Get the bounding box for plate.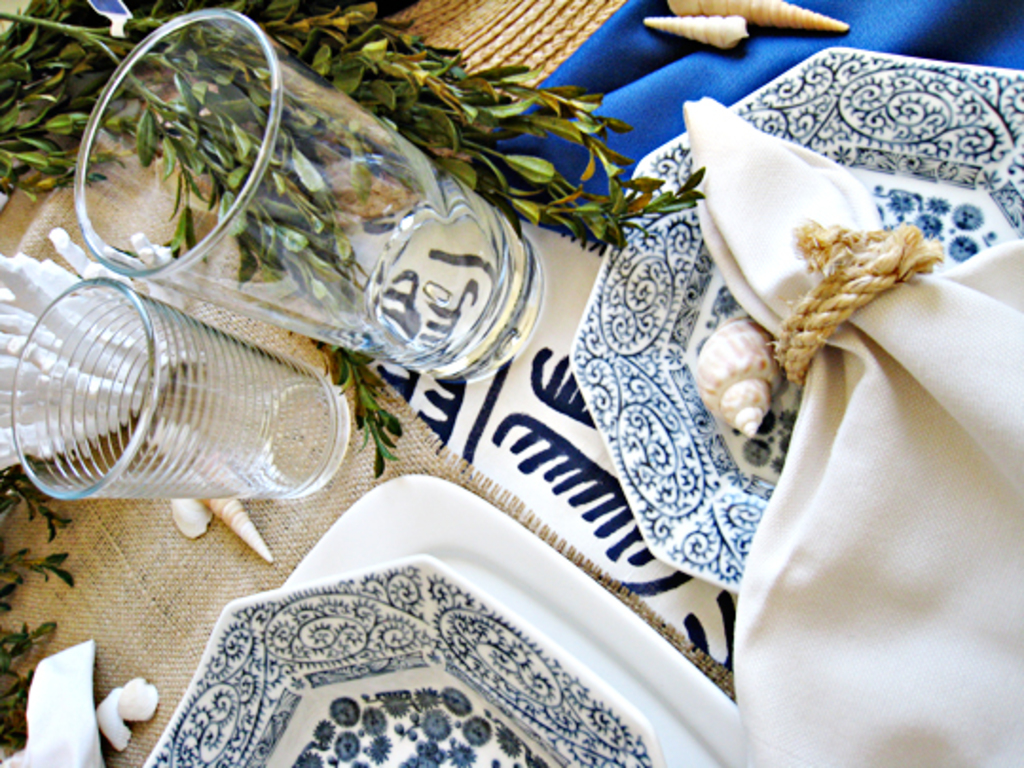
[x1=569, y1=46, x2=1022, y2=594].
